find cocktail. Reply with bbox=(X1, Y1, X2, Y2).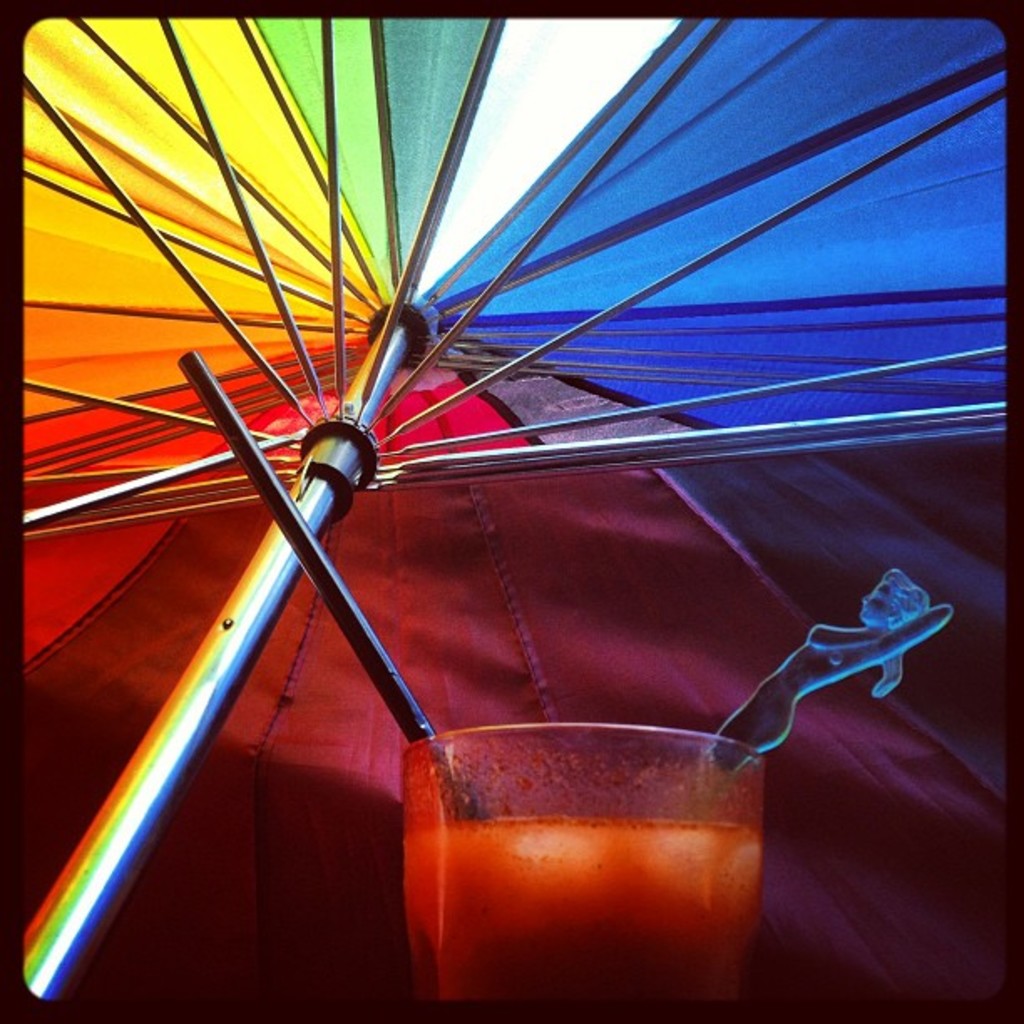
bbox=(381, 693, 796, 1011).
